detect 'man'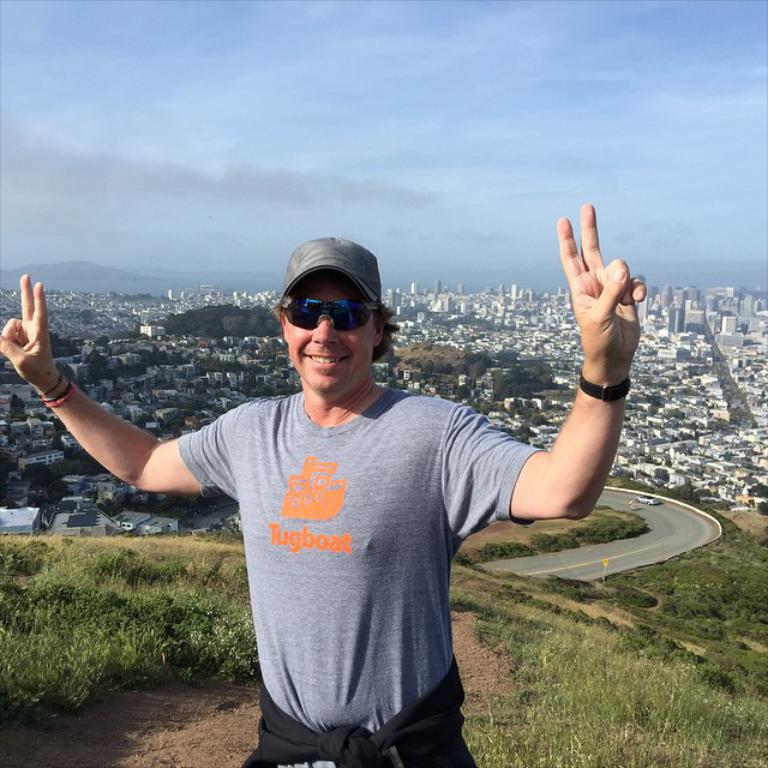
crop(0, 199, 652, 767)
